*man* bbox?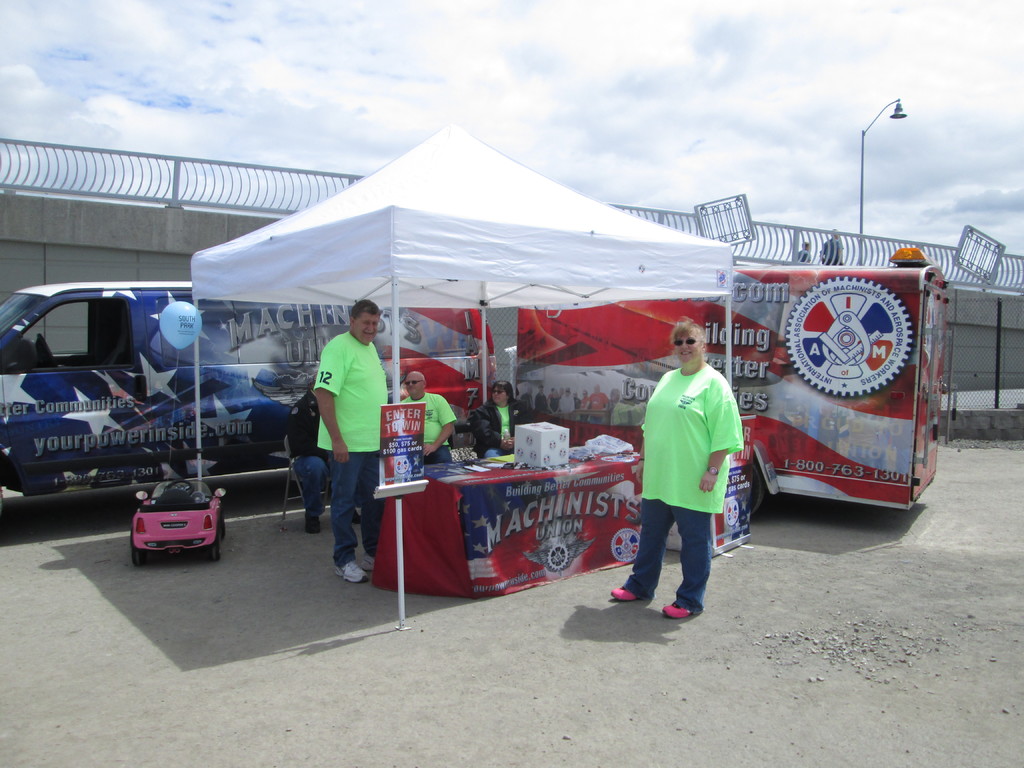
[393, 367, 463, 461]
